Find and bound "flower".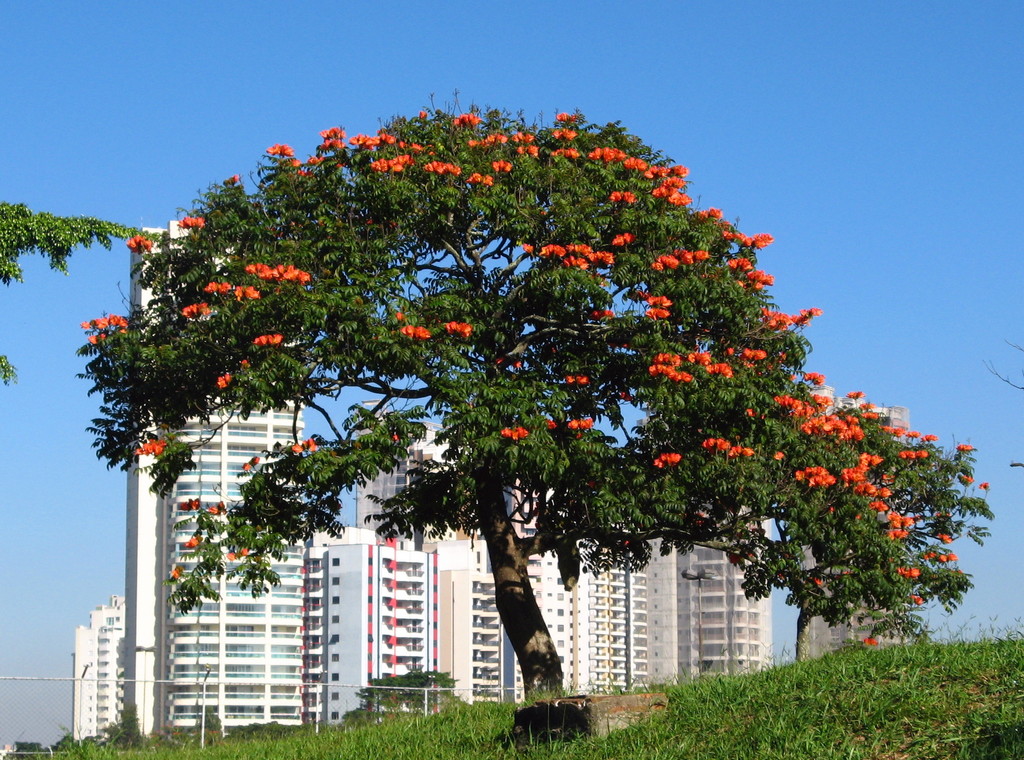
Bound: [x1=669, y1=165, x2=685, y2=178].
